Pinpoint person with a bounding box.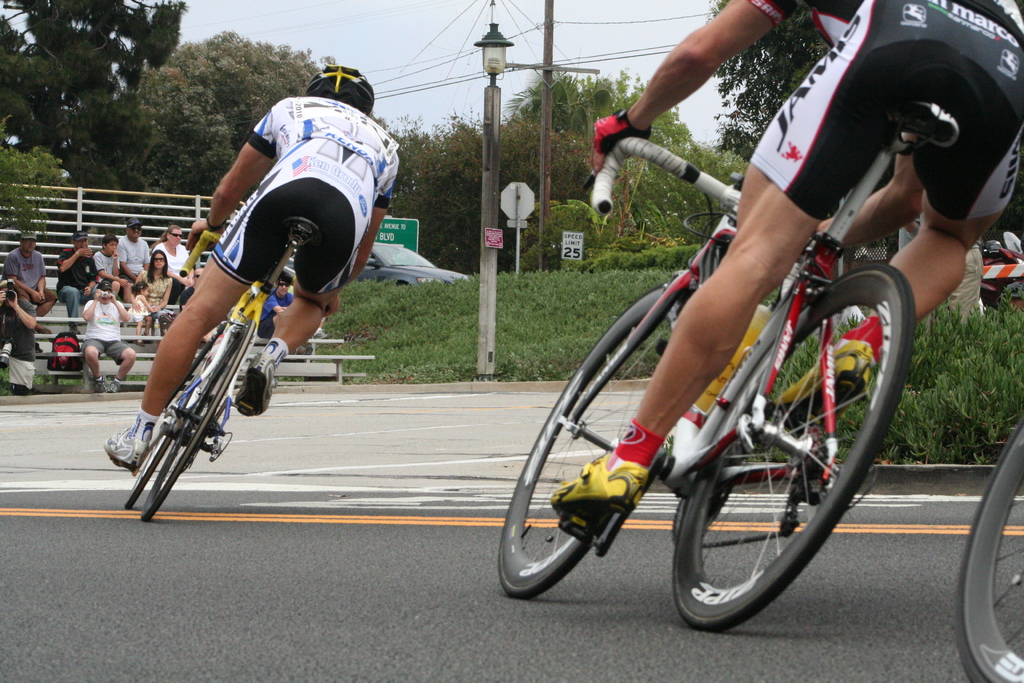
locate(90, 230, 129, 295).
